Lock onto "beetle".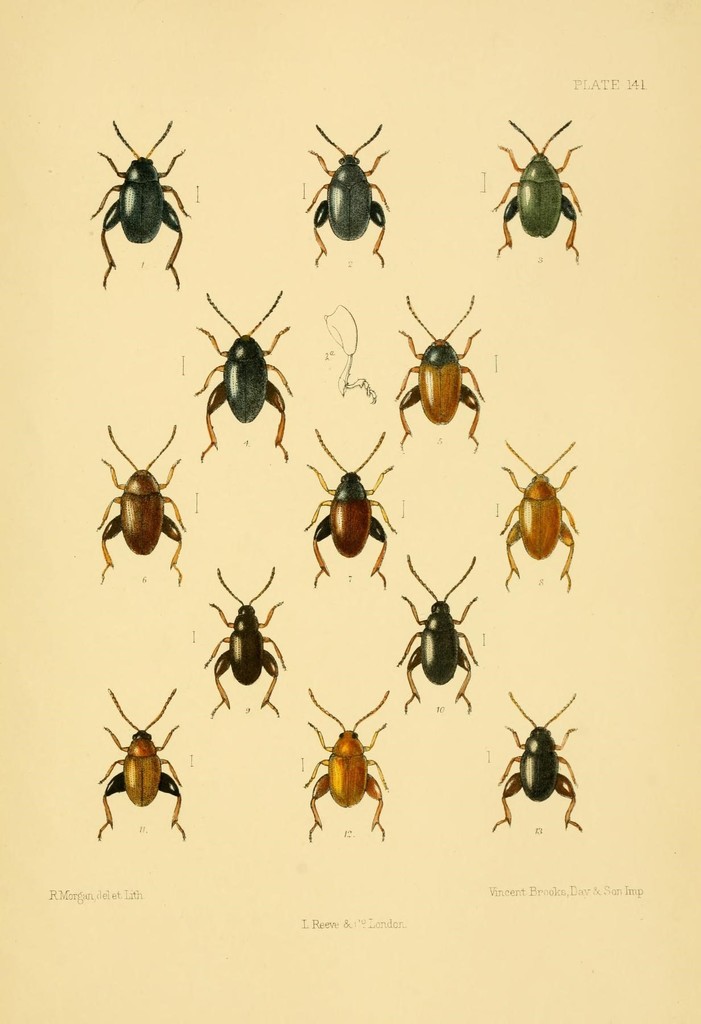
Locked: <region>492, 692, 581, 832</region>.
